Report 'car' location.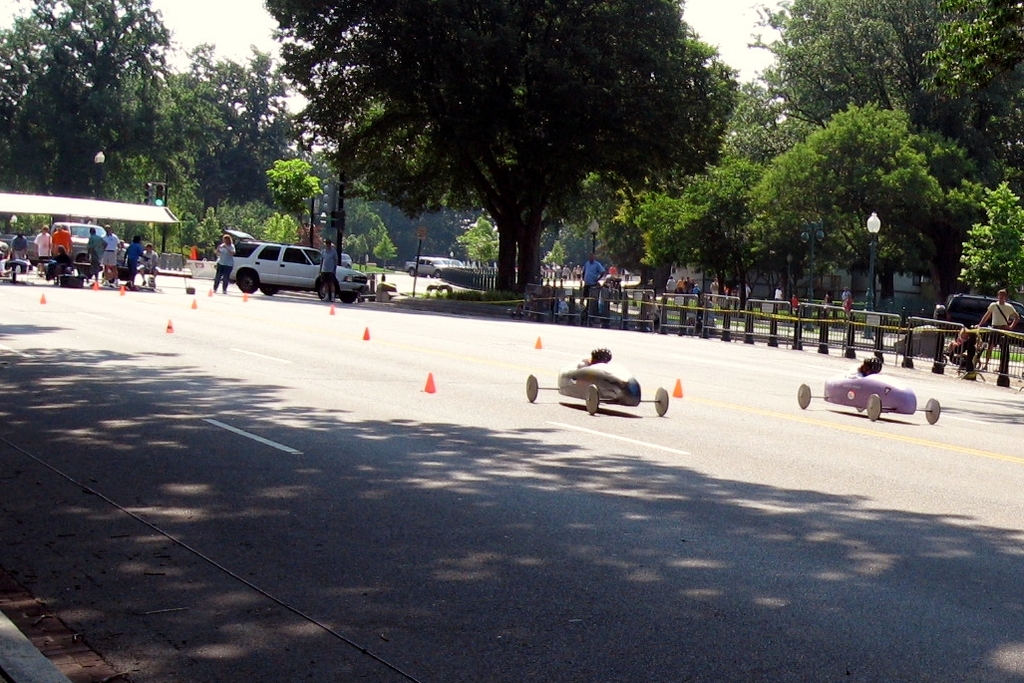
Report: 412, 256, 452, 276.
